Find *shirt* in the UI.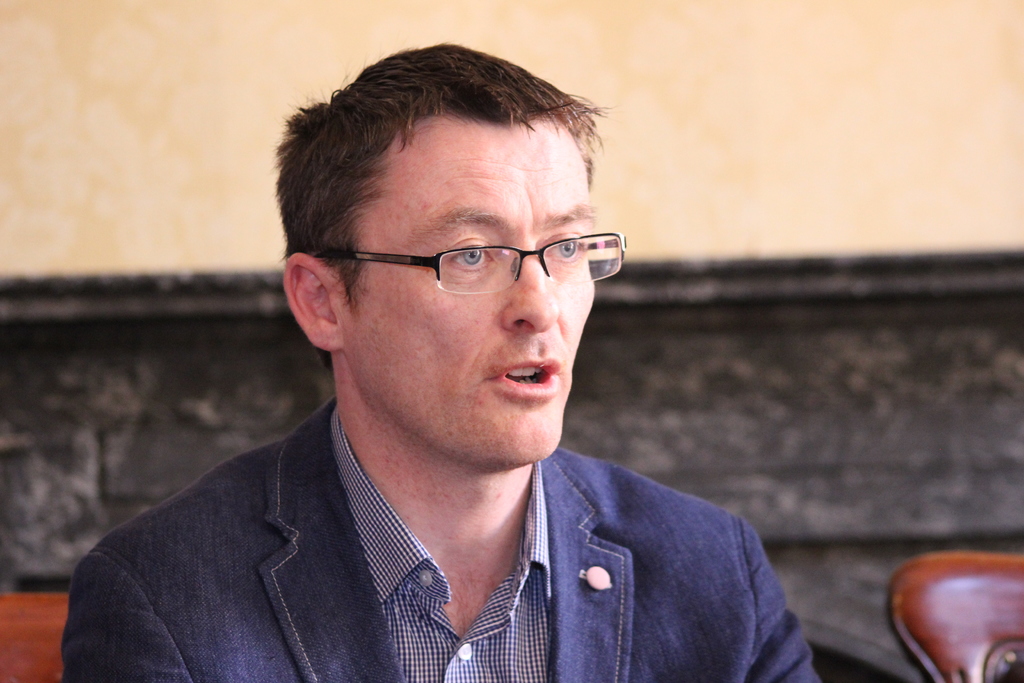
UI element at region(330, 409, 550, 682).
